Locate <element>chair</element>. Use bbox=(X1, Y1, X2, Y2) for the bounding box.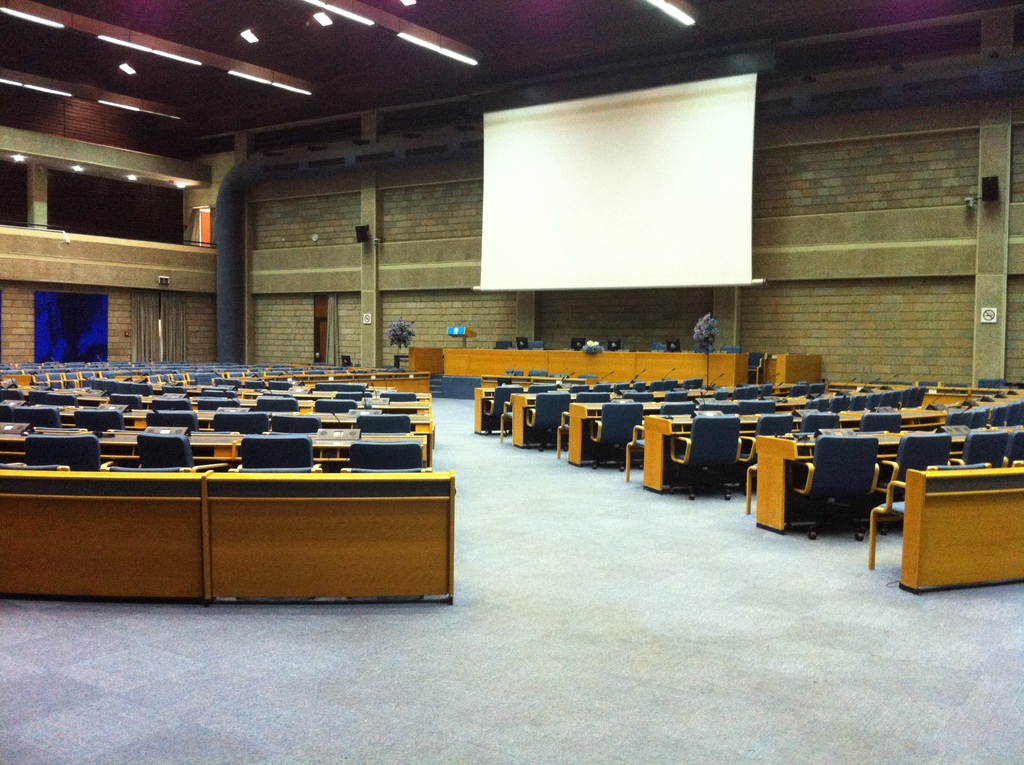
bbox=(793, 433, 865, 544).
